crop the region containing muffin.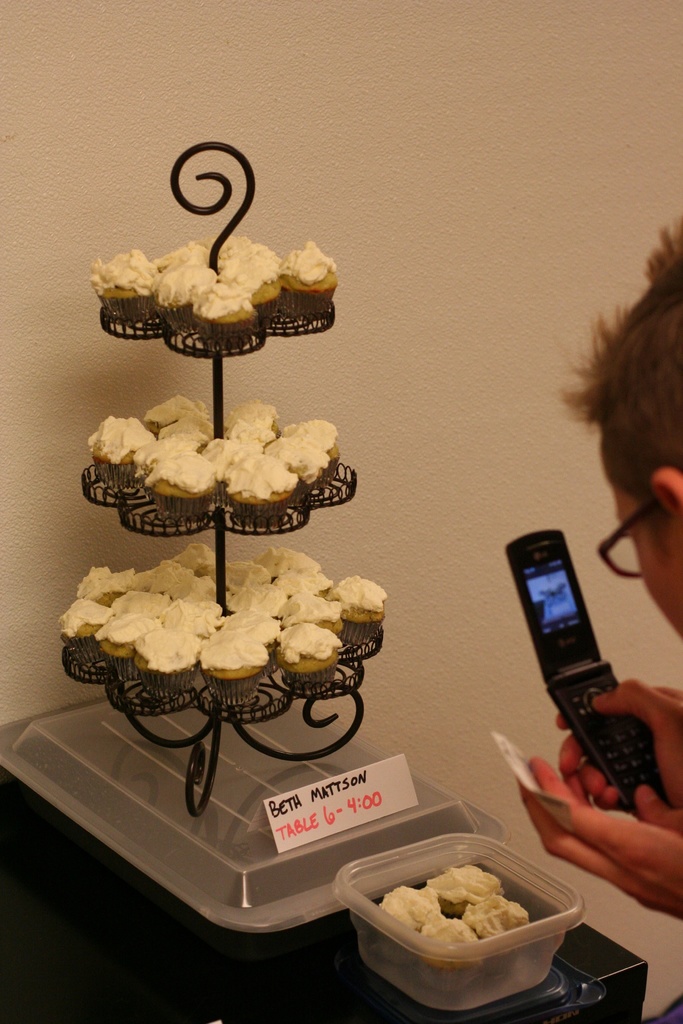
Crop region: bbox(367, 884, 444, 933).
